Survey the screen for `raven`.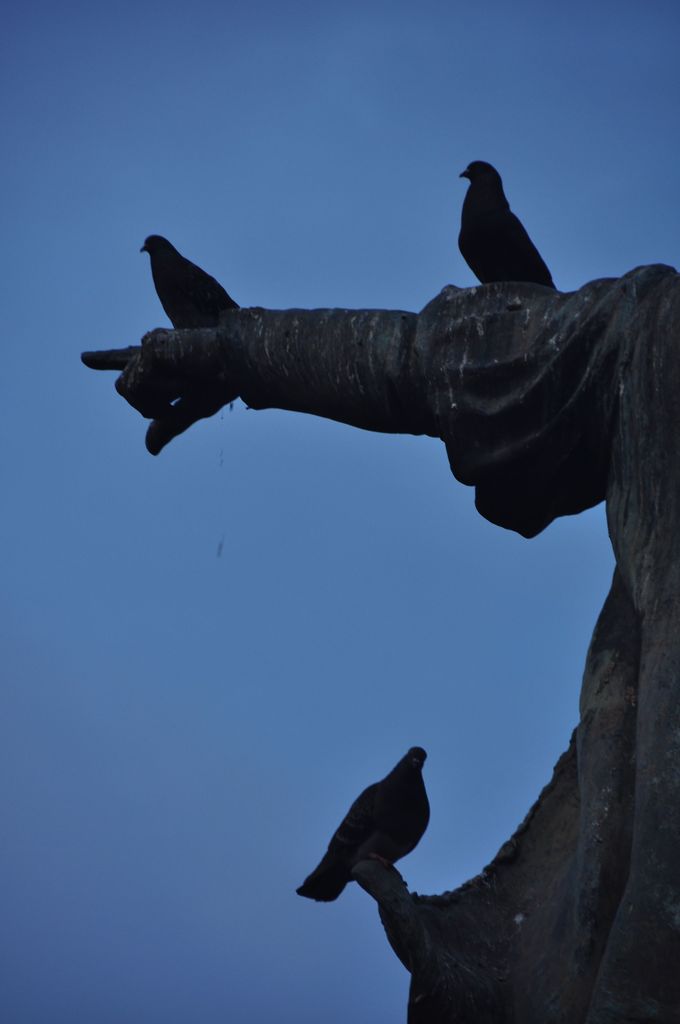
Survey found: <bbox>439, 150, 546, 269</bbox>.
